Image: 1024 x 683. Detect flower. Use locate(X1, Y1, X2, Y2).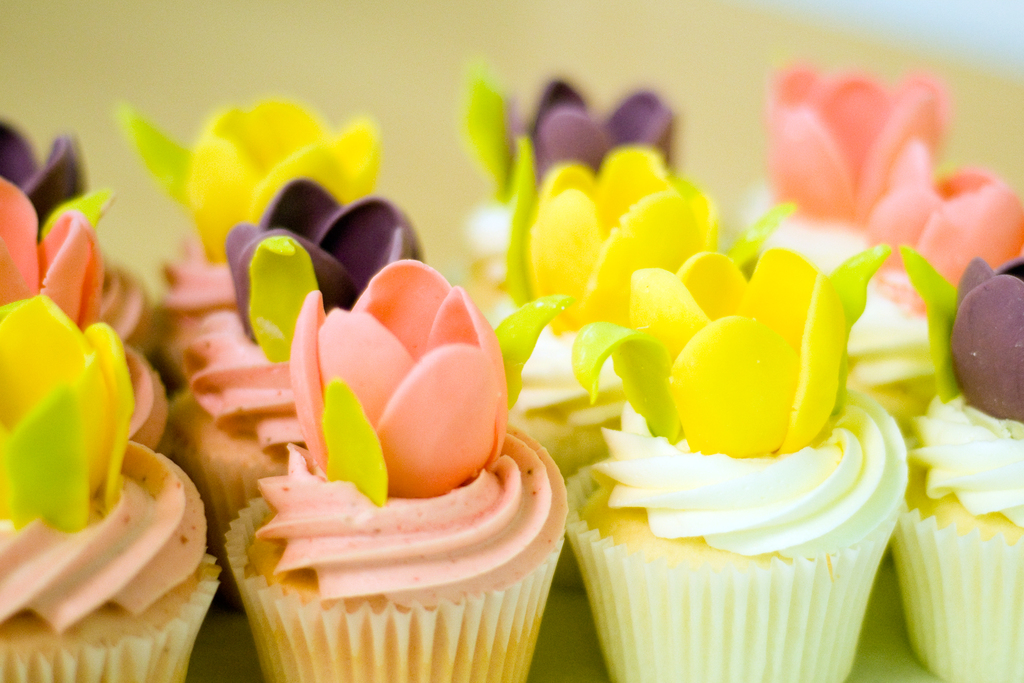
locate(0, 114, 109, 243).
